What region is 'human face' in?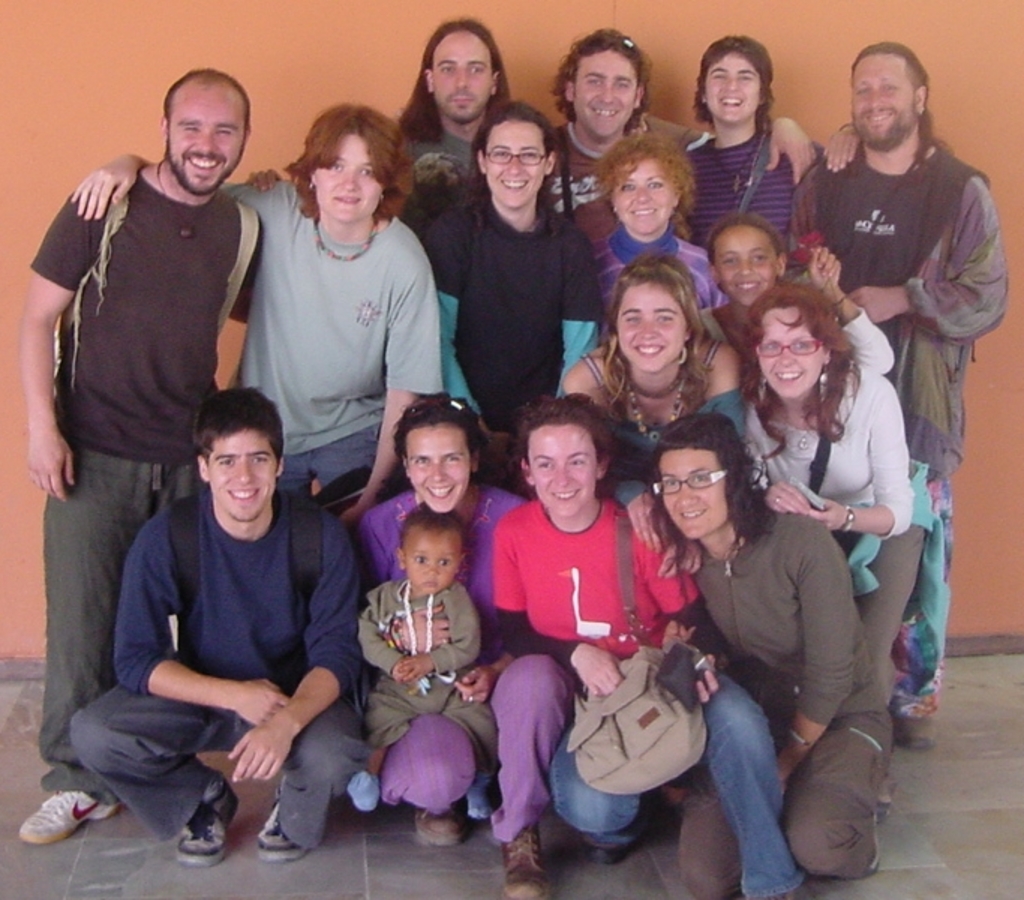
[x1=313, y1=129, x2=384, y2=219].
